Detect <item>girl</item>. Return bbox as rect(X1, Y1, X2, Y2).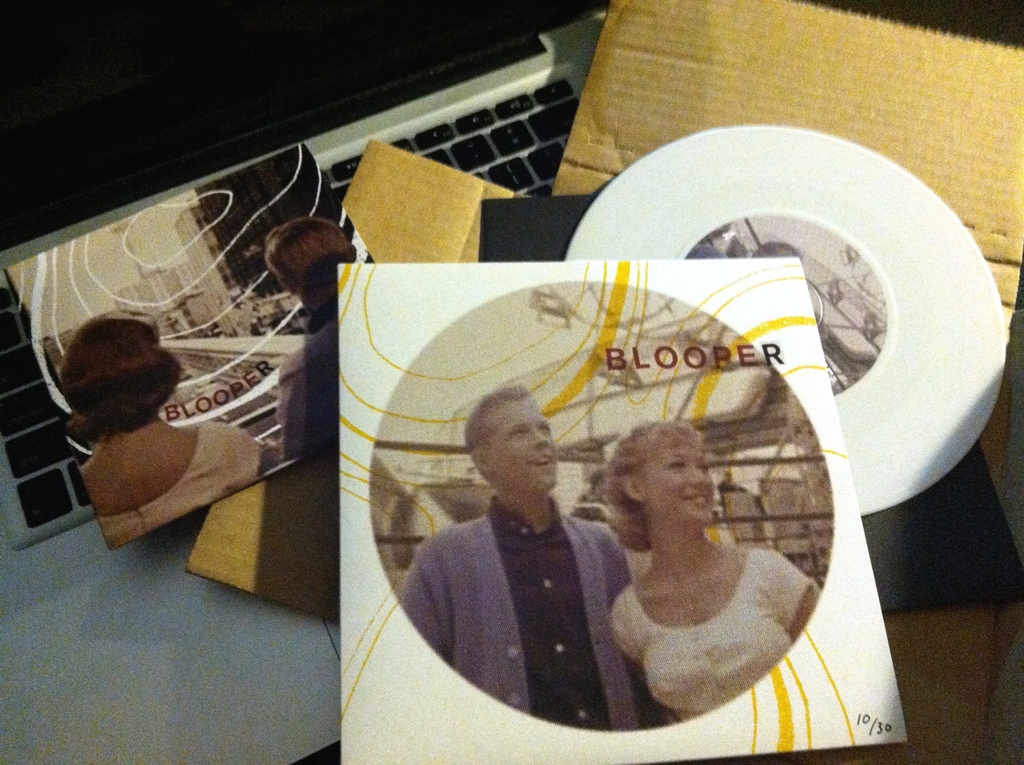
rect(54, 311, 281, 549).
